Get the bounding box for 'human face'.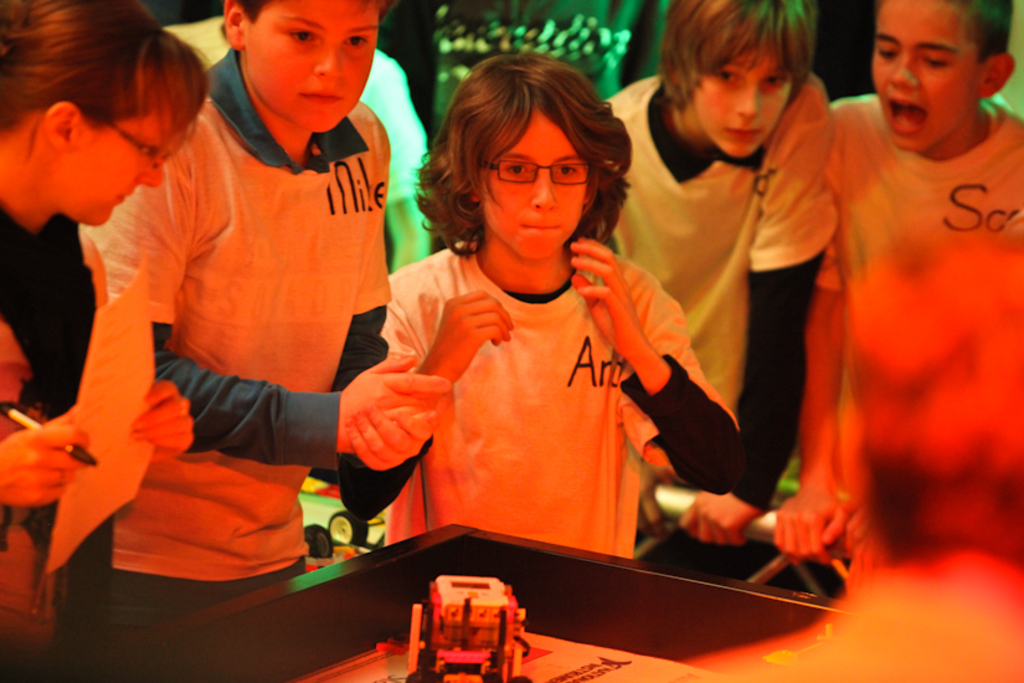
<bbox>56, 68, 185, 228</bbox>.
